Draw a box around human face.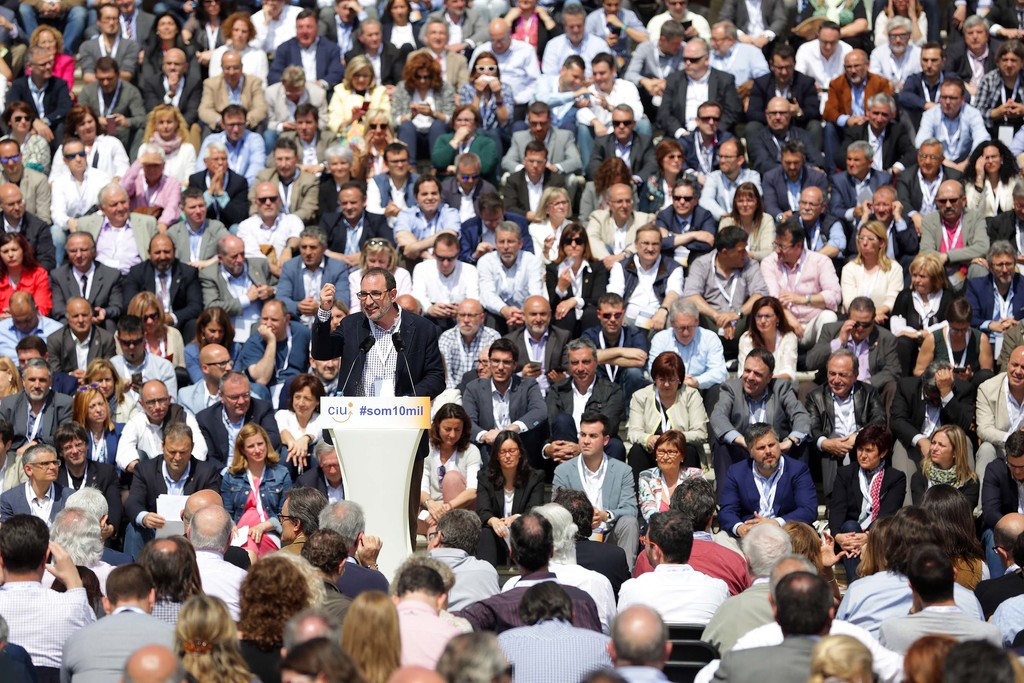
[x1=798, y1=197, x2=819, y2=220].
